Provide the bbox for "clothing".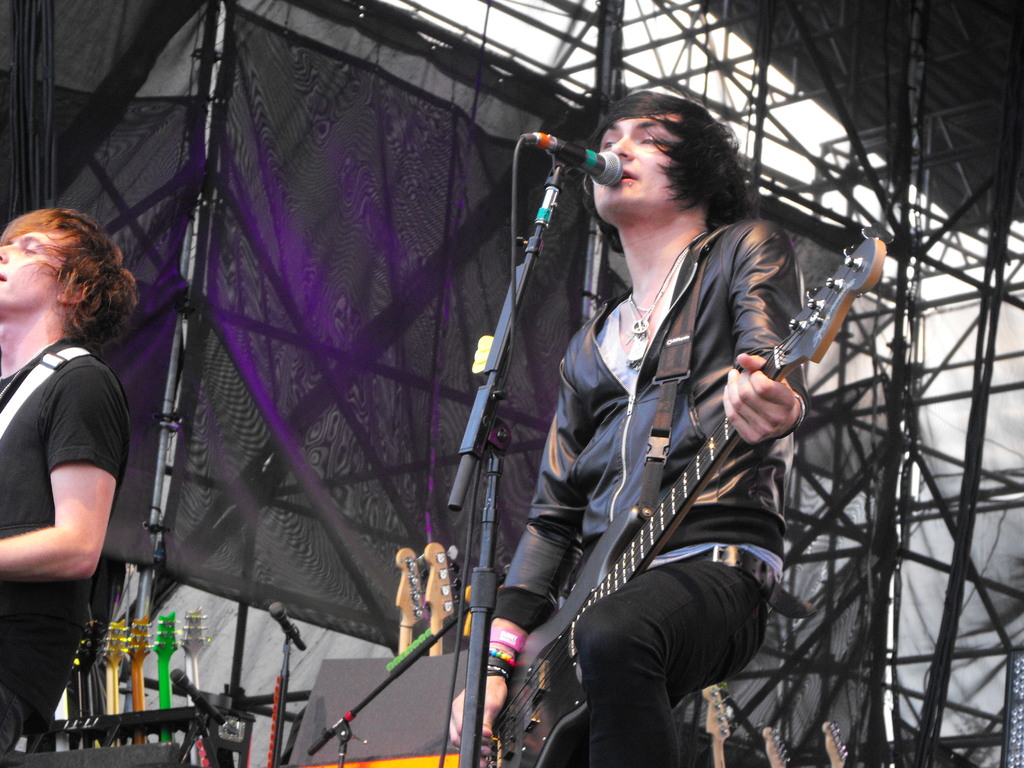
crop(481, 195, 822, 767).
